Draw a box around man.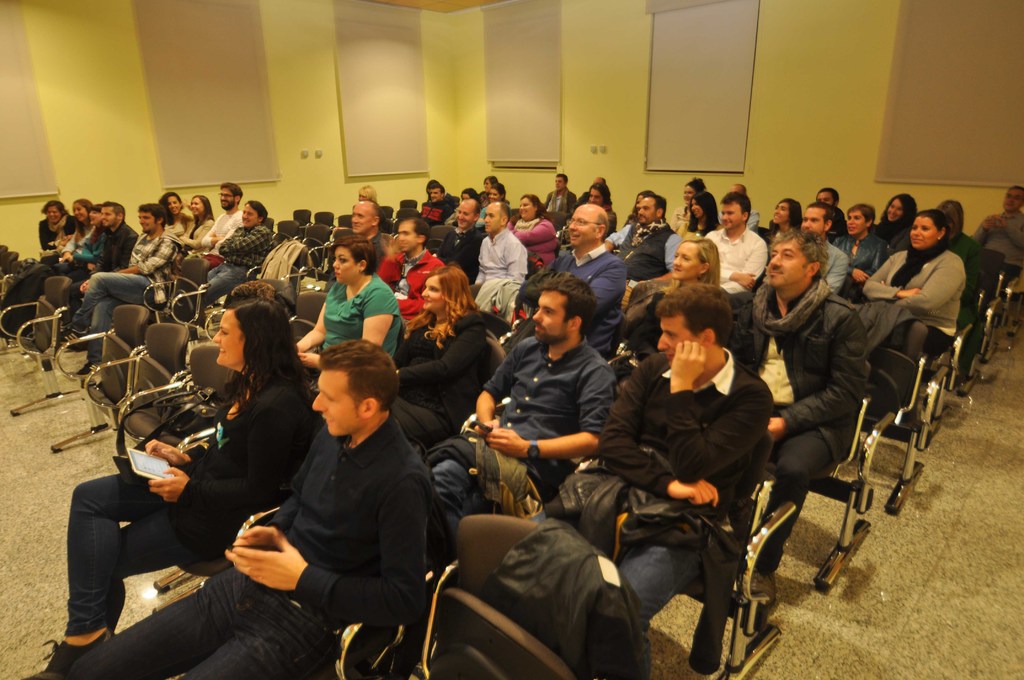
detection(798, 202, 852, 293).
